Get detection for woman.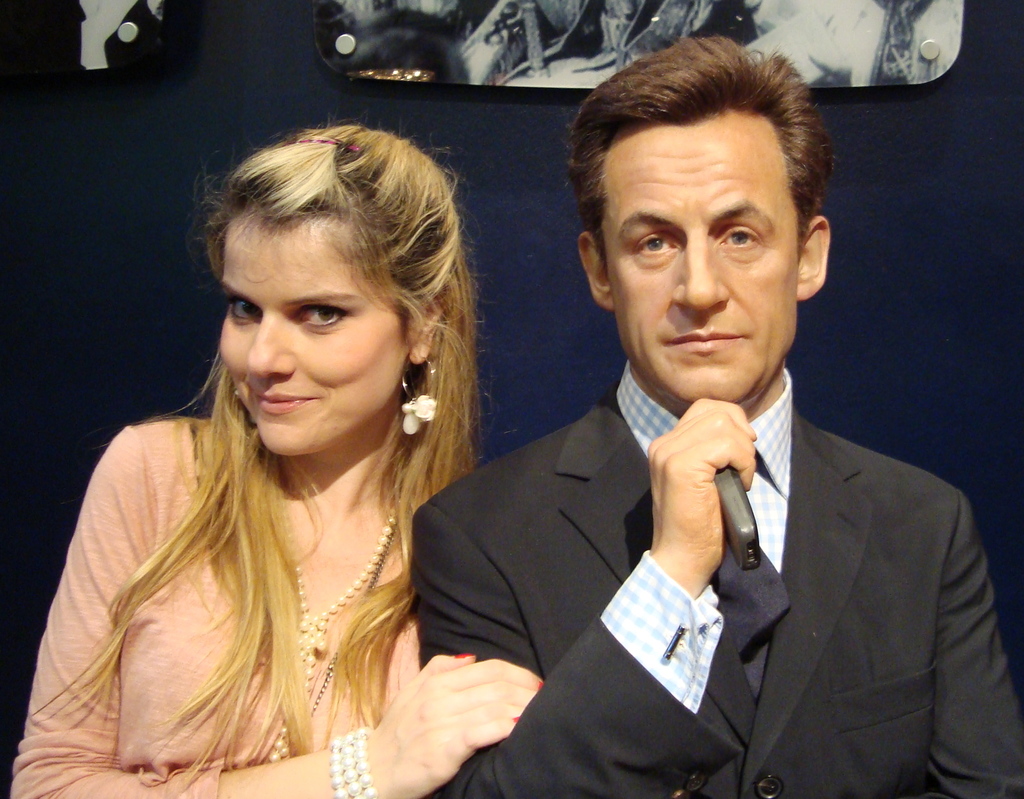
Detection: bbox(50, 113, 527, 784).
